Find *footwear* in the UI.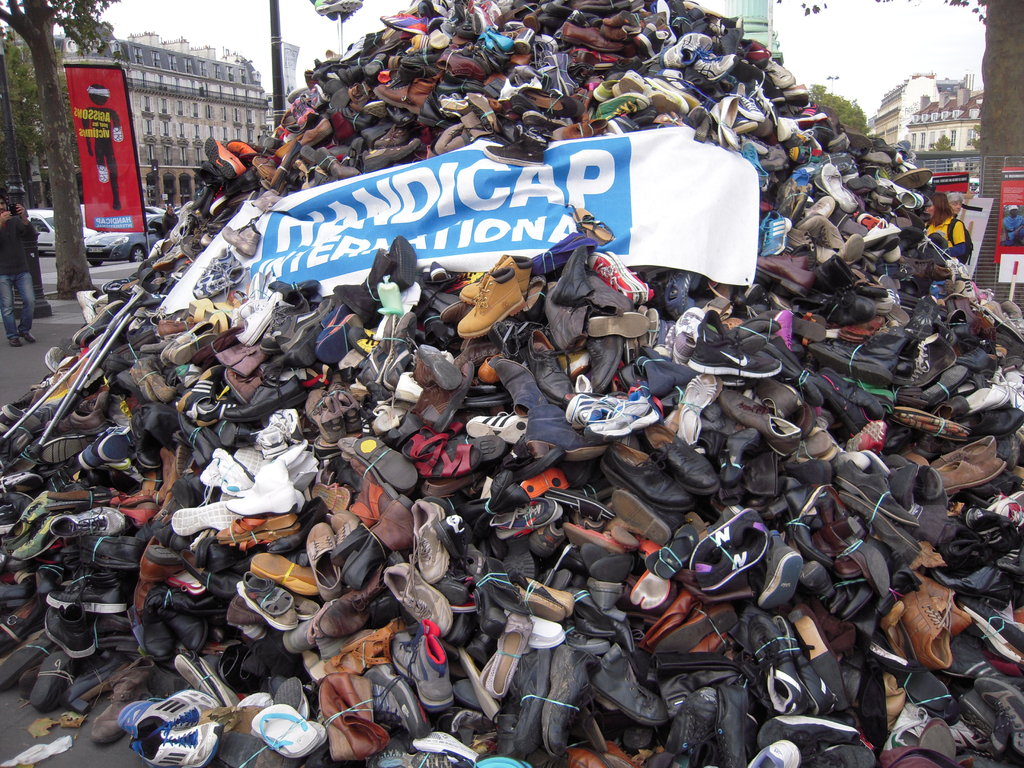
UI element at pyautogui.locateOnScreen(22, 330, 37, 344).
